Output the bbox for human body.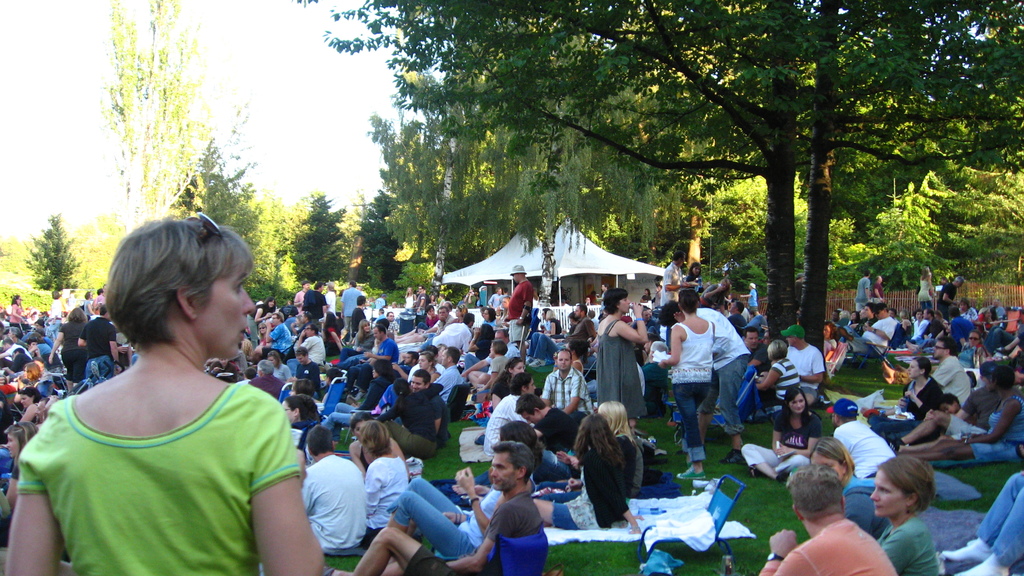
detection(346, 492, 548, 575).
